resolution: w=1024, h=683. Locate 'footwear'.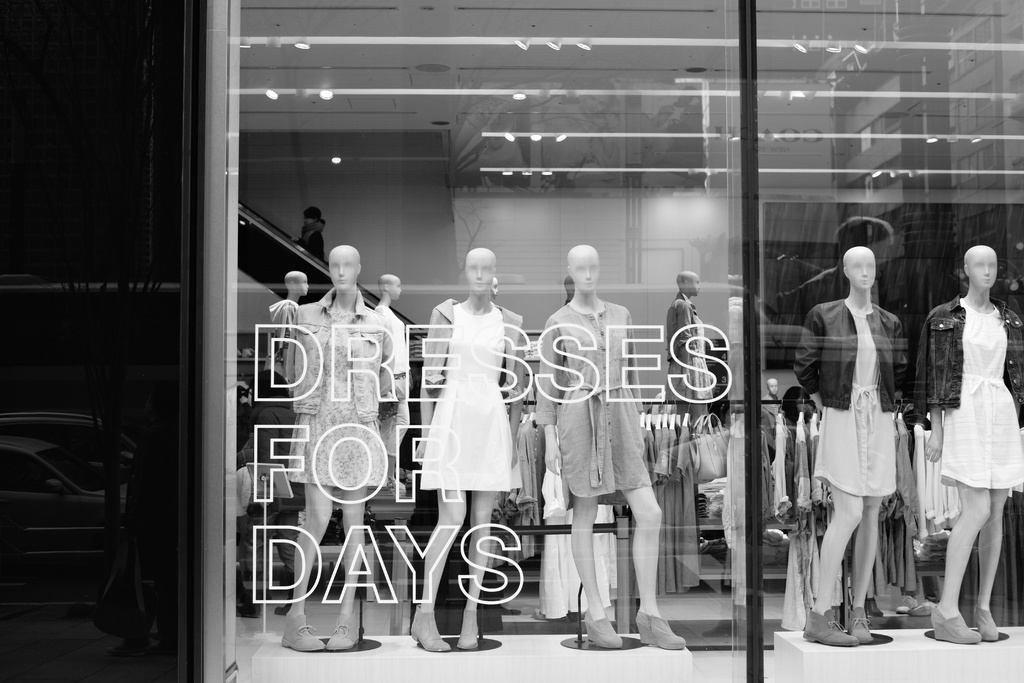
rect(280, 614, 328, 652).
